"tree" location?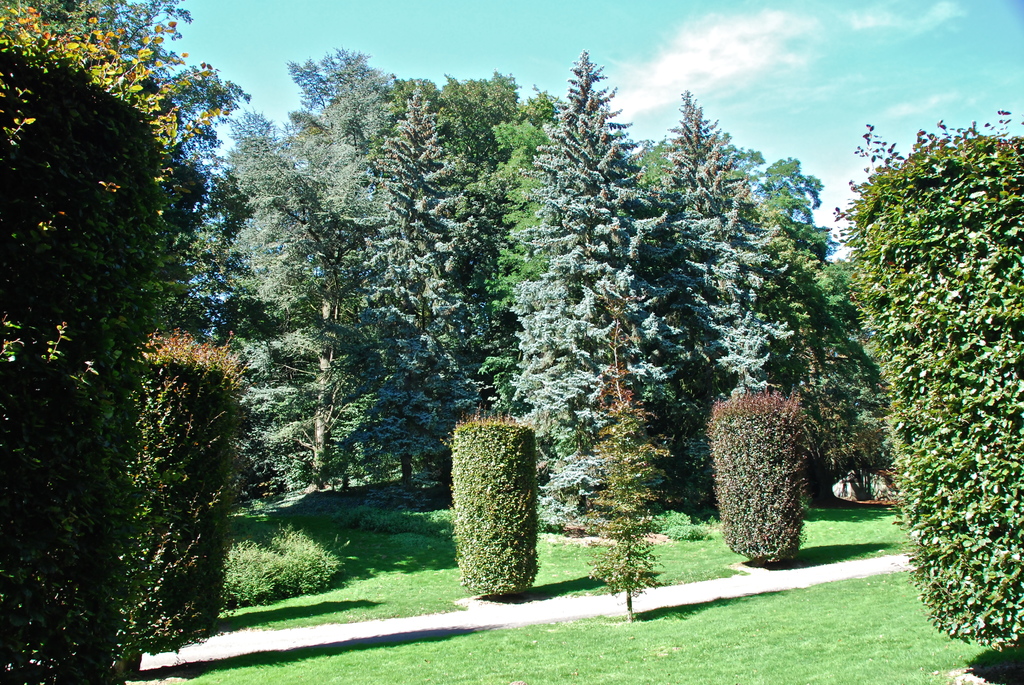
detection(450, 405, 552, 596)
